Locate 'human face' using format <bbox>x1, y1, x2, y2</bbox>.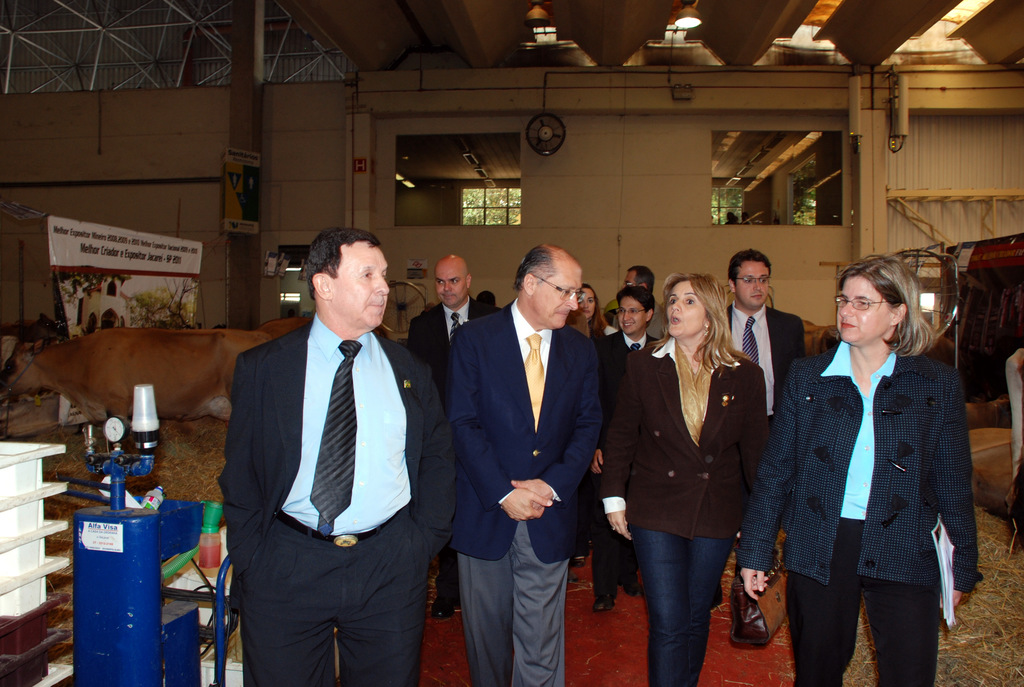
<bbox>332, 240, 389, 329</bbox>.
